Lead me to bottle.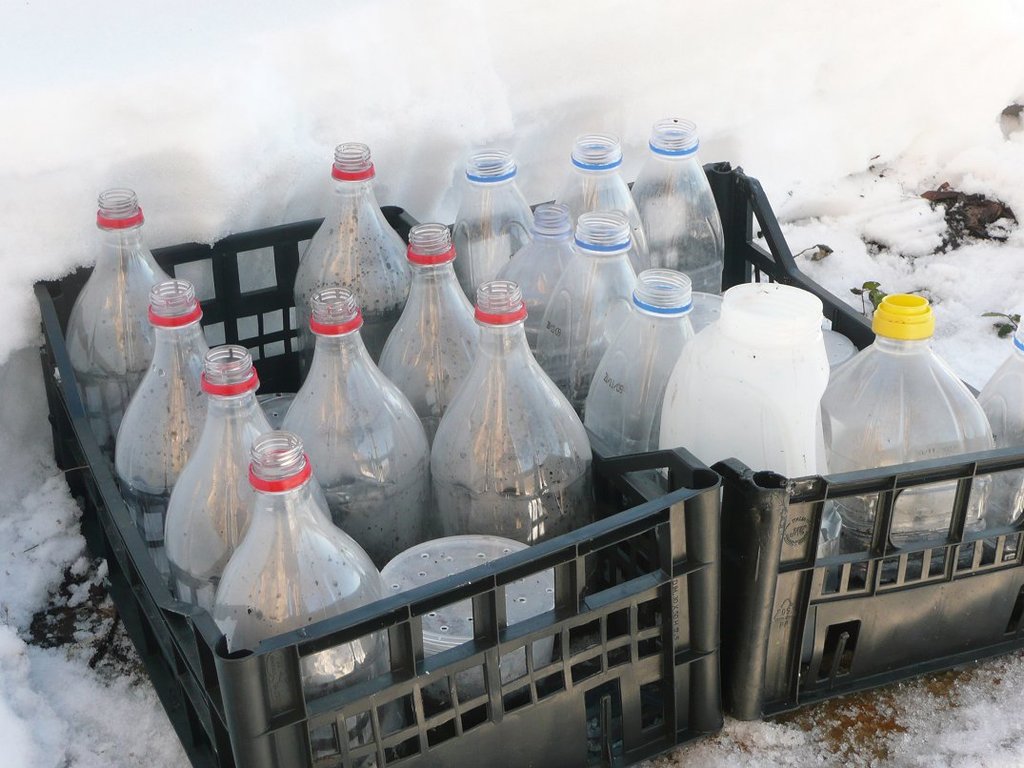
Lead to locate(293, 134, 418, 390).
